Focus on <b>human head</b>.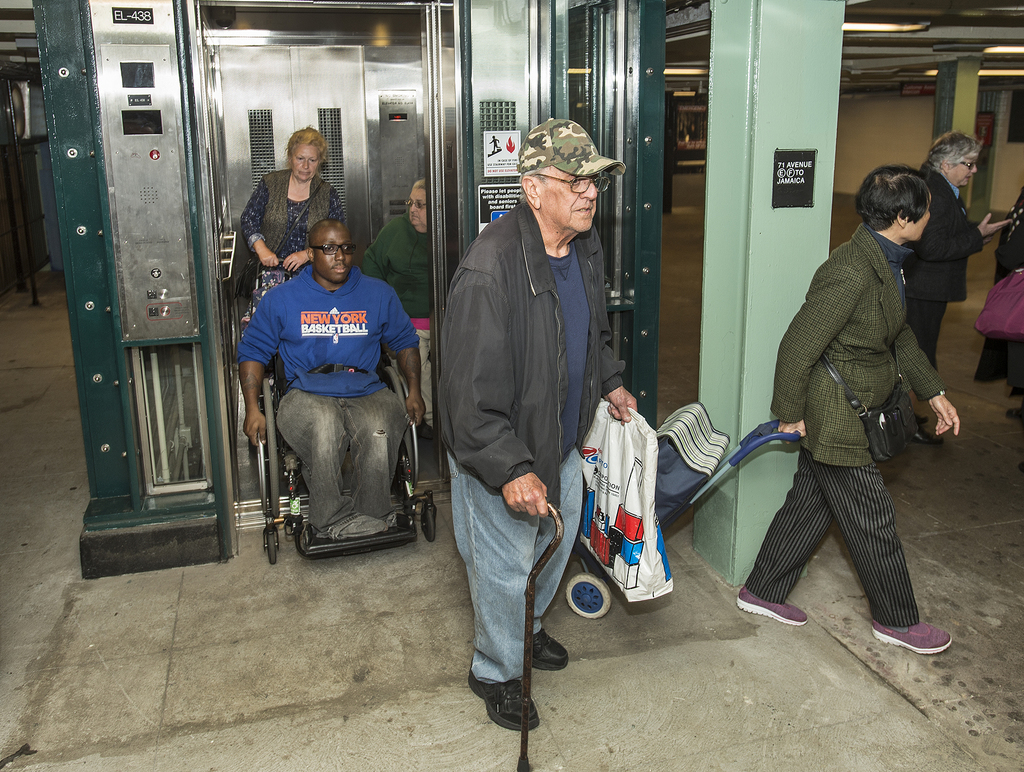
Focused at [285,127,328,181].
